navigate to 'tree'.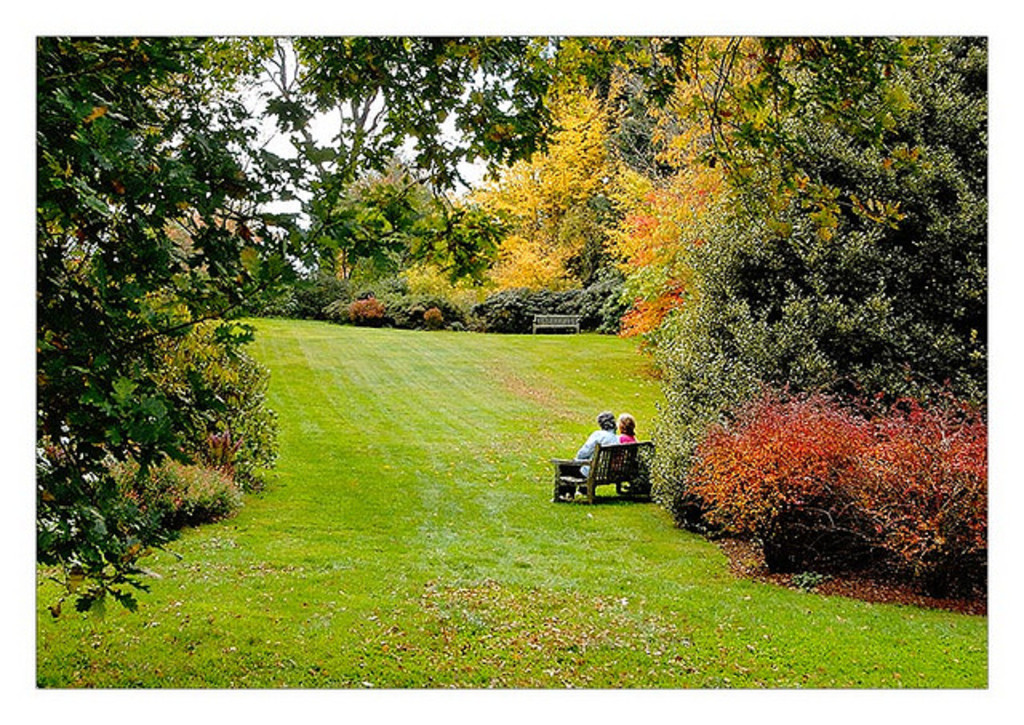
Navigation target: 38:29:982:619.
